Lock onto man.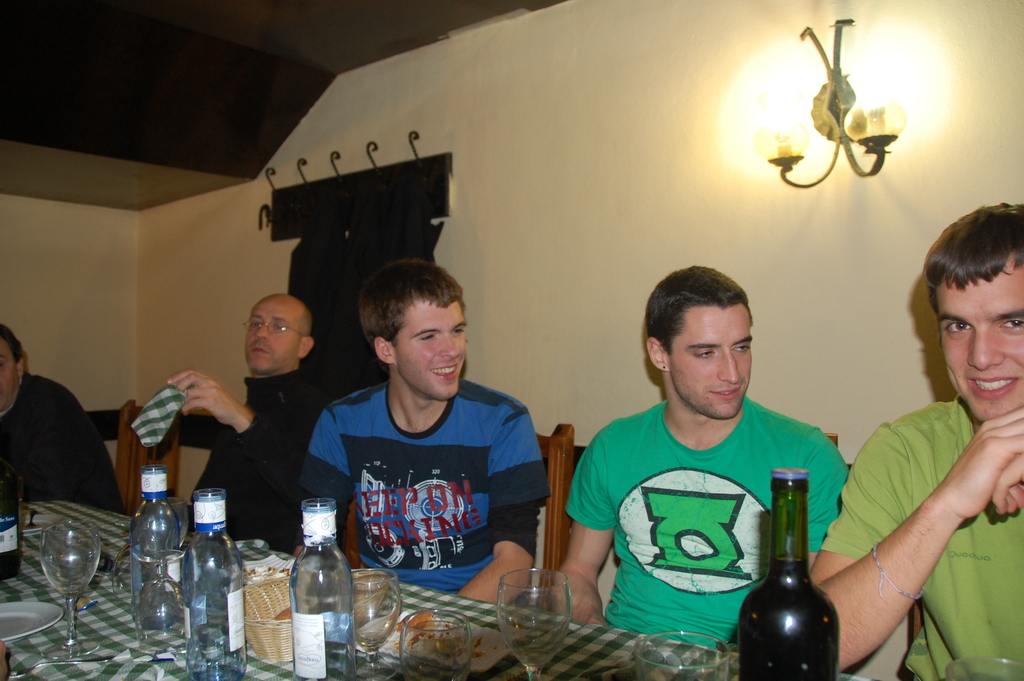
Locked: bbox(810, 205, 1023, 680).
